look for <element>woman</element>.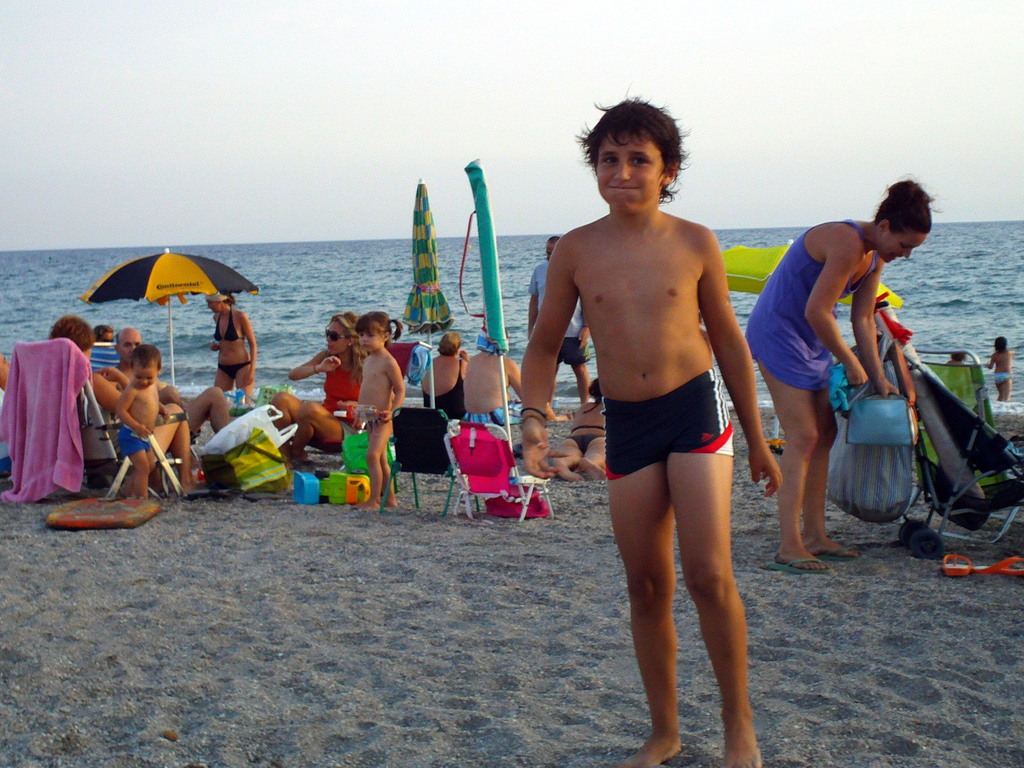
Found: [207, 288, 255, 405].
